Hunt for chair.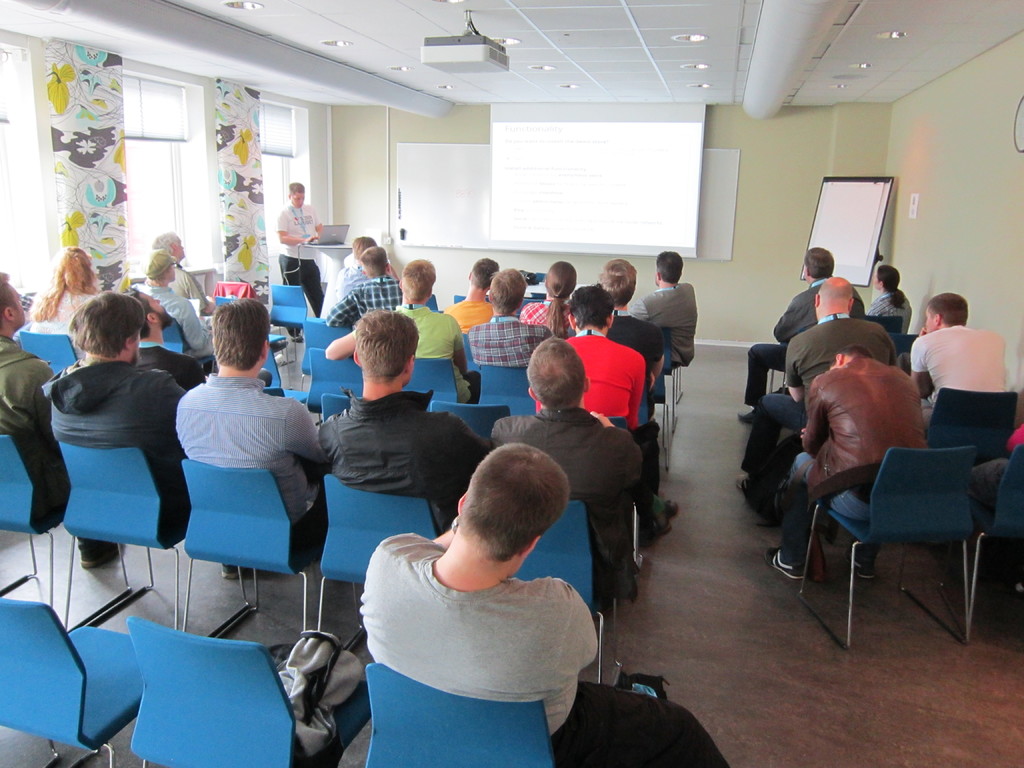
Hunted down at box=[146, 314, 222, 383].
